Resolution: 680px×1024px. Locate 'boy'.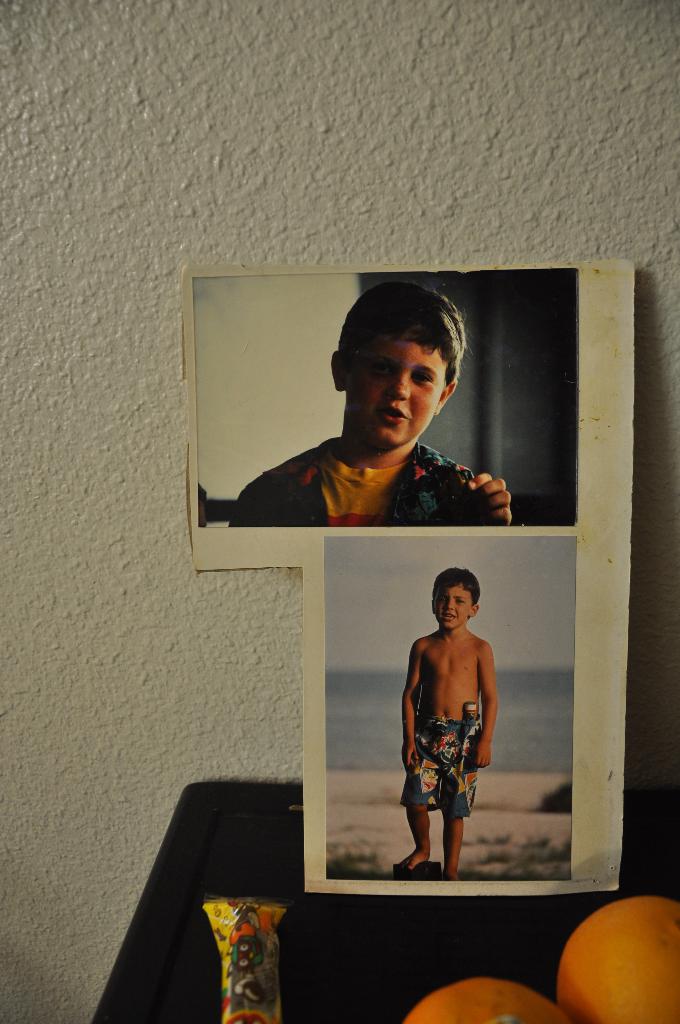
rect(229, 285, 516, 524).
